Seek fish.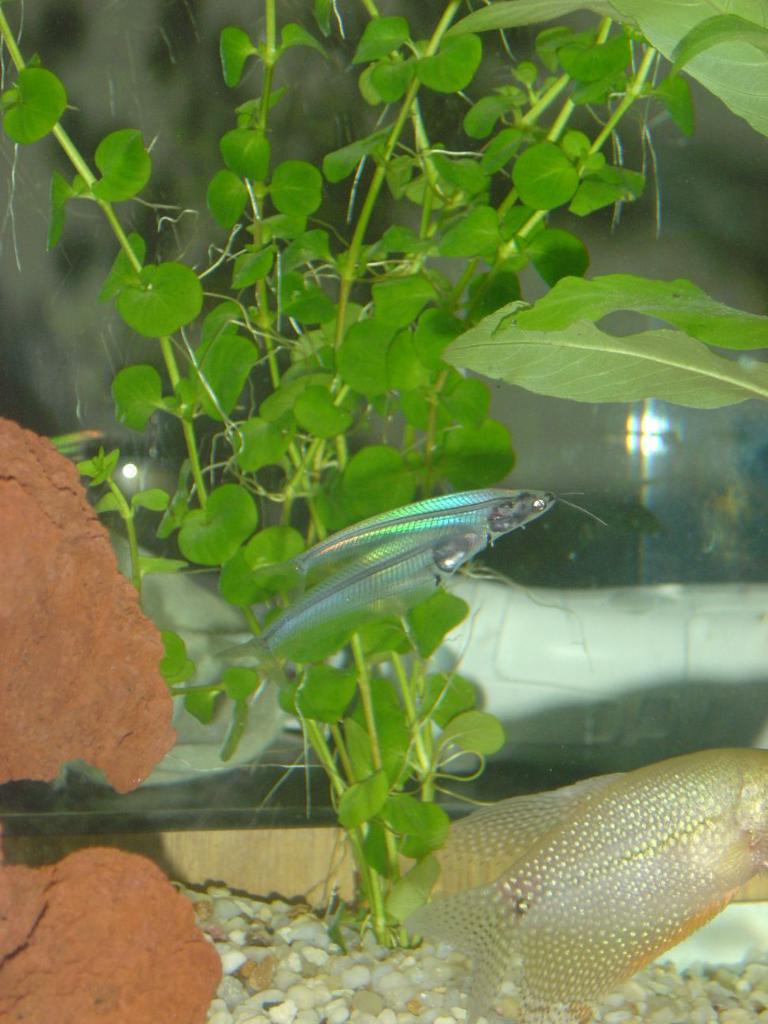
253:486:601:579.
